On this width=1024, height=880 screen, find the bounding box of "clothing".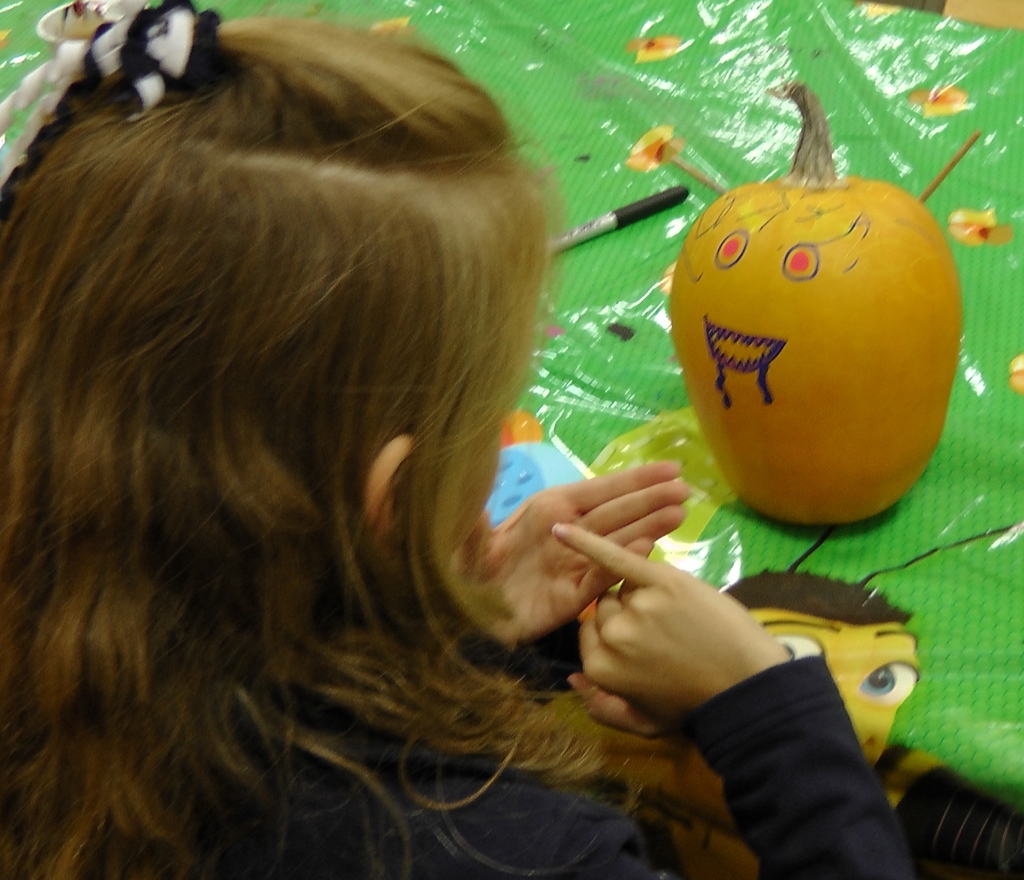
Bounding box: box(122, 647, 918, 879).
